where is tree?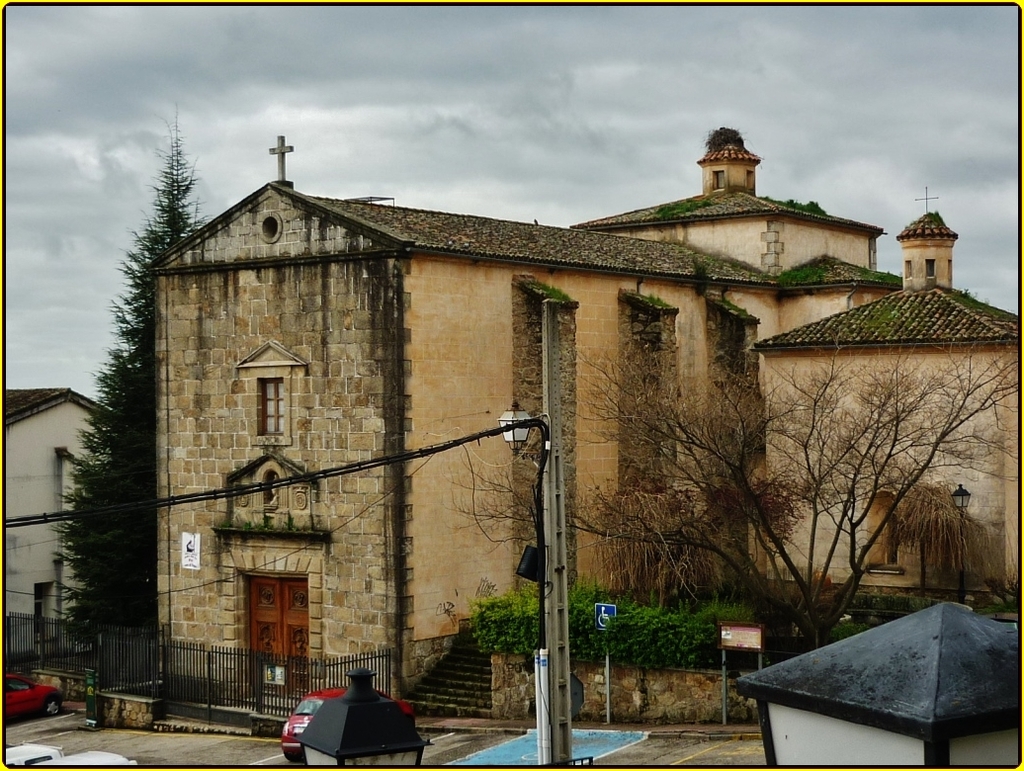
rect(452, 355, 1022, 656).
